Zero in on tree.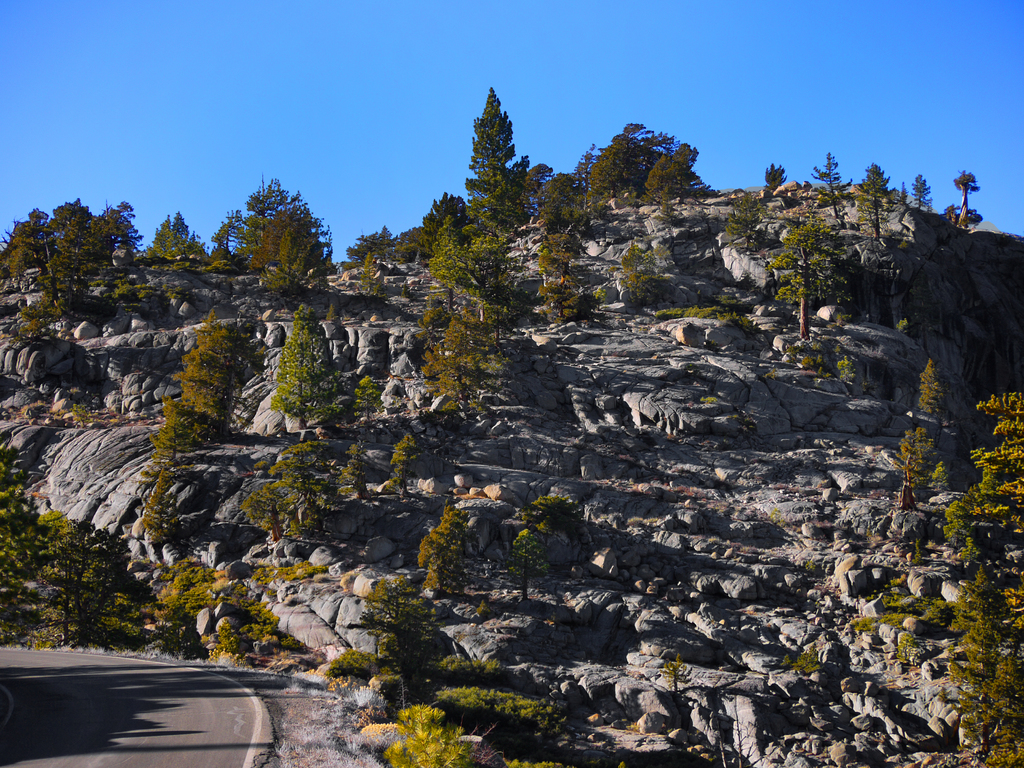
Zeroed in: {"left": 886, "top": 397, "right": 1023, "bottom": 758}.
